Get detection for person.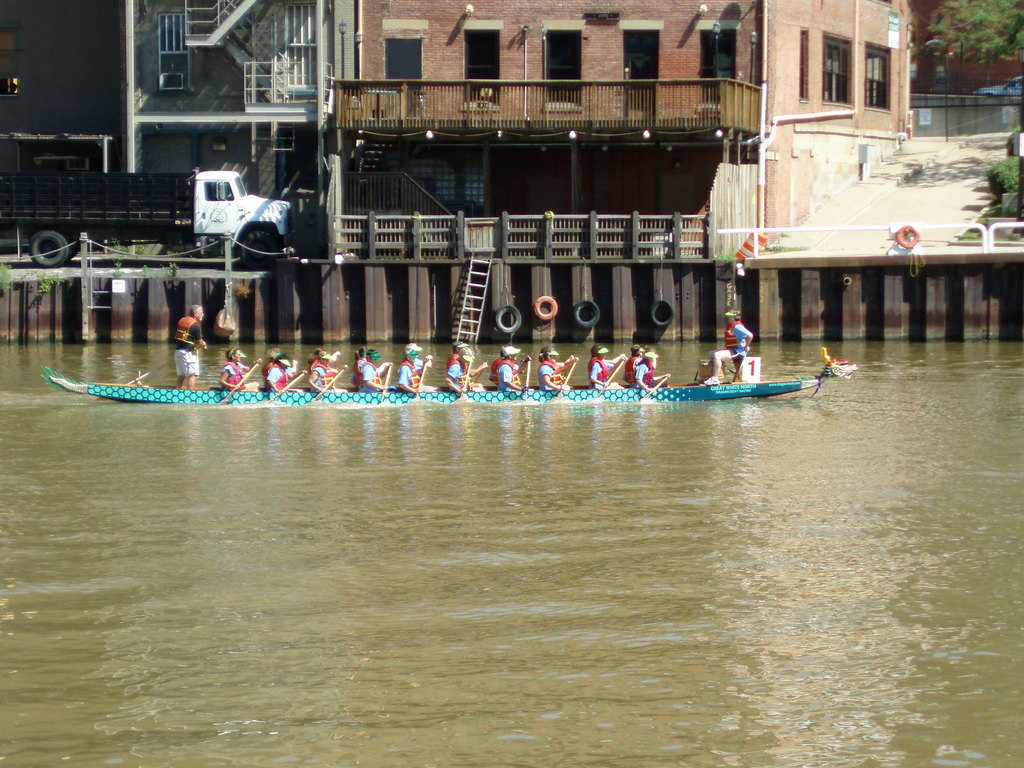
Detection: BBox(268, 355, 300, 393).
